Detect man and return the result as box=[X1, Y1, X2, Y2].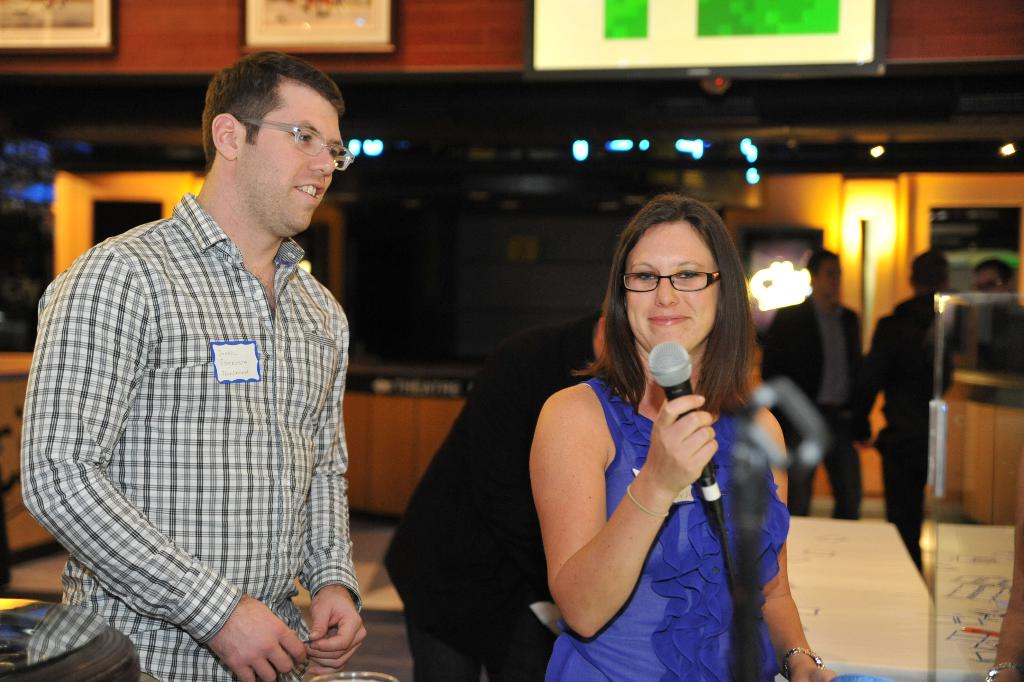
box=[17, 36, 373, 681].
